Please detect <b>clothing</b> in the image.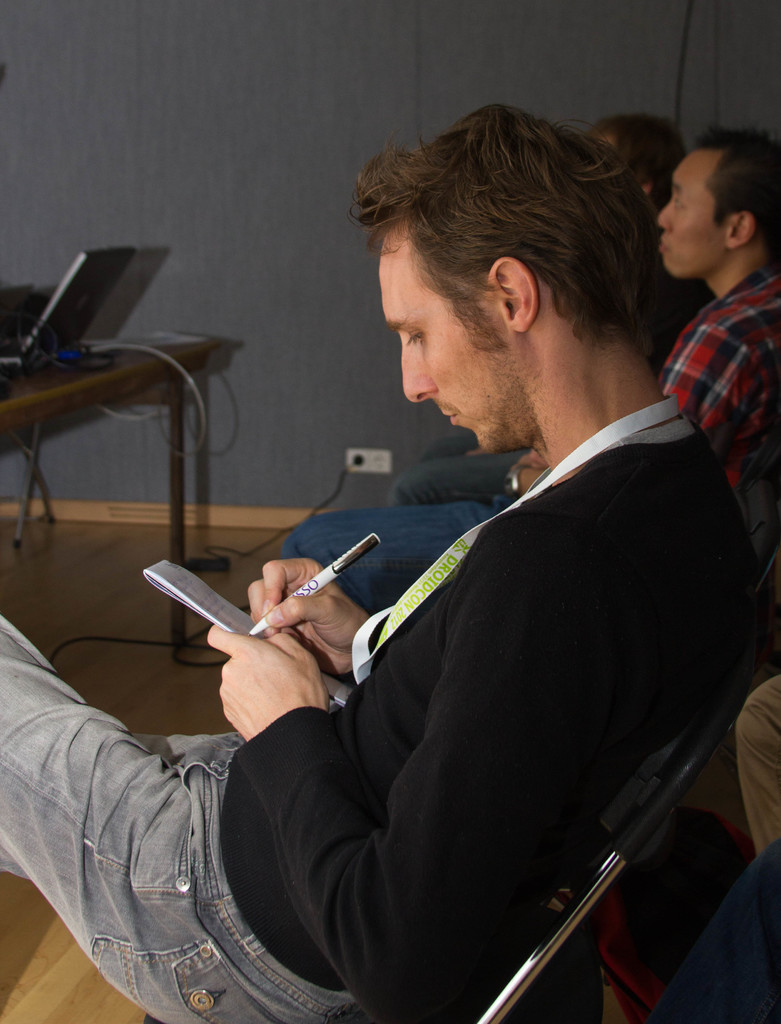
x1=0 y1=391 x2=755 y2=1023.
